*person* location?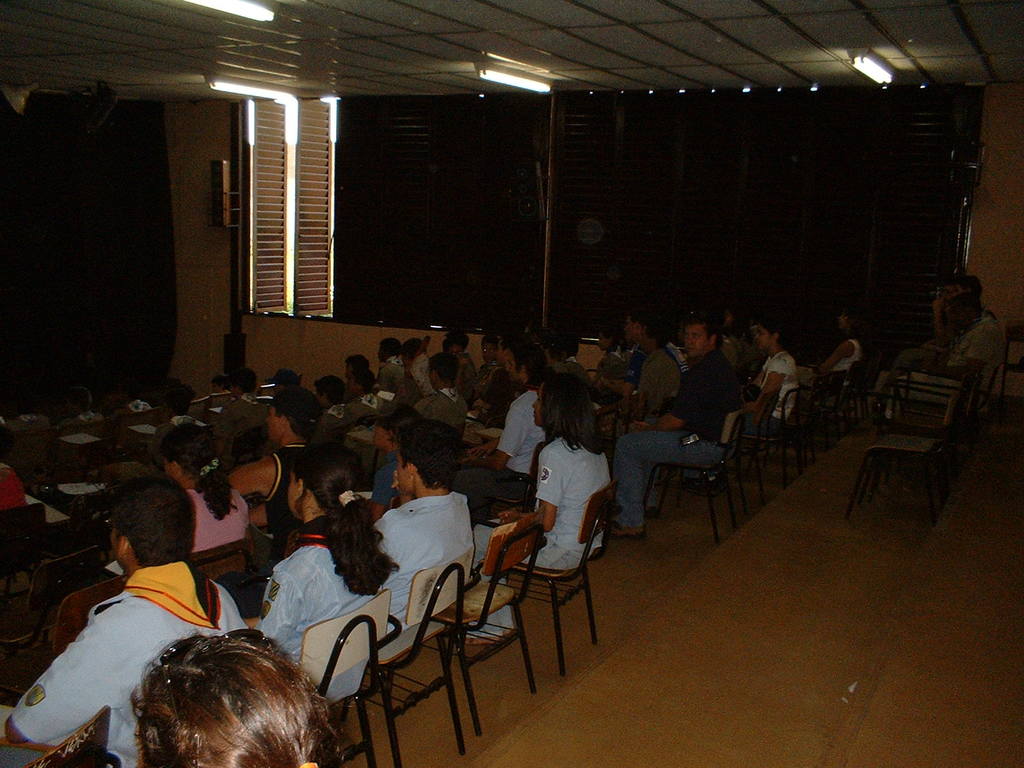
<bbox>216, 383, 334, 627</bbox>
